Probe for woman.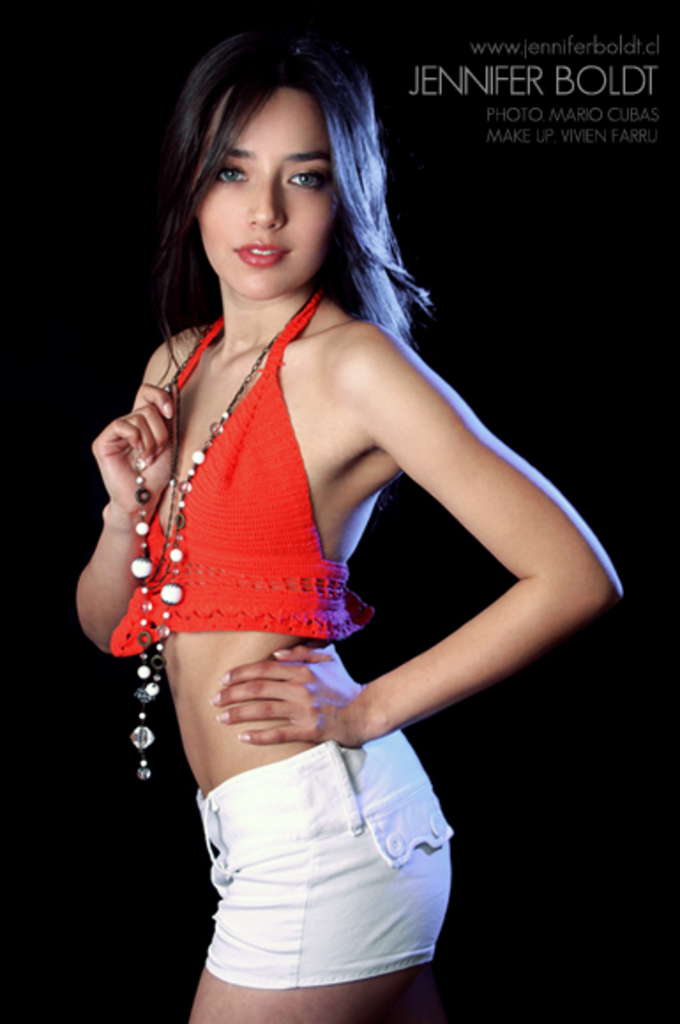
Probe result: l=72, t=21, r=632, b=1022.
